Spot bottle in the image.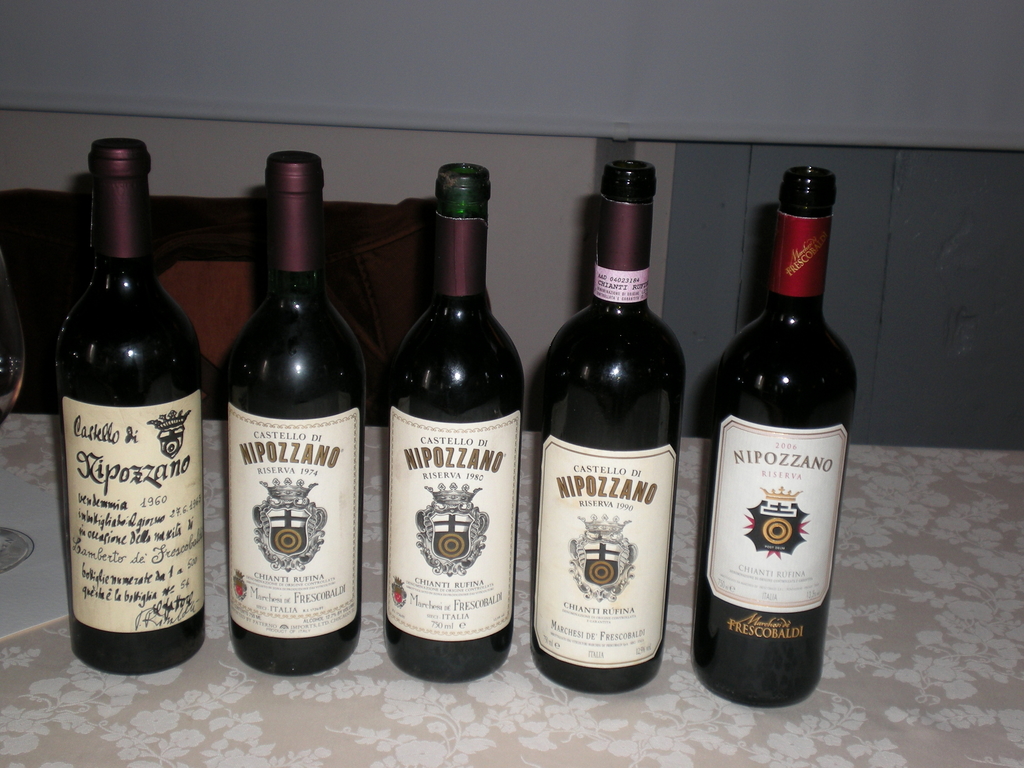
bottle found at box(530, 161, 662, 693).
